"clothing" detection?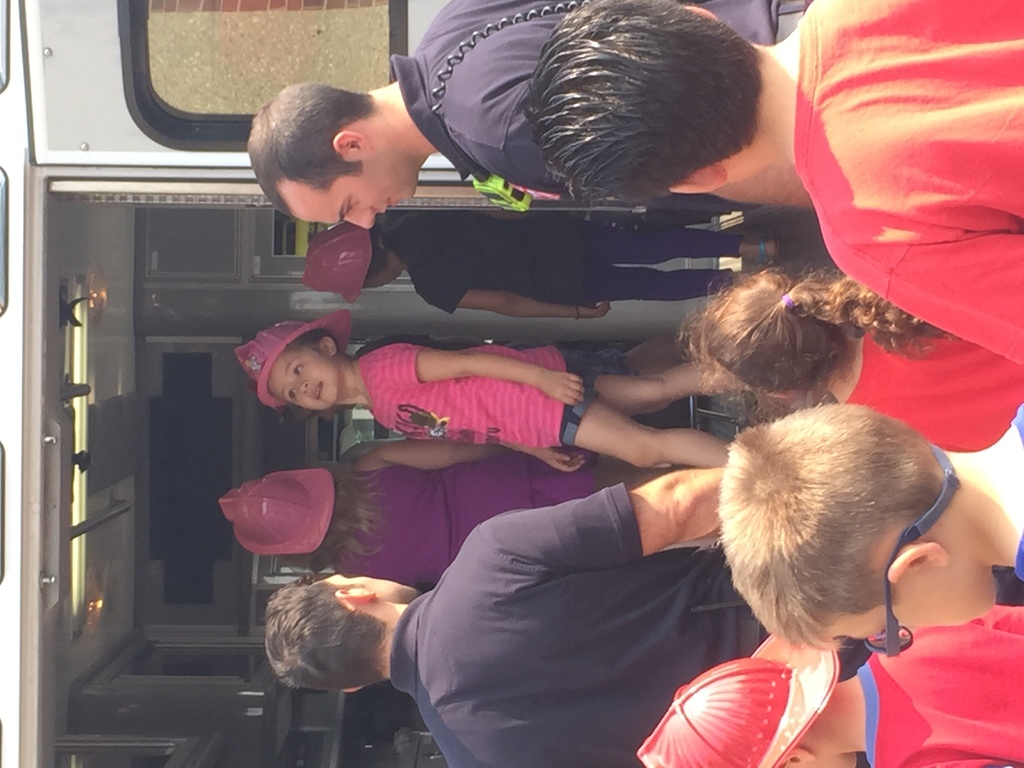
<bbox>335, 338, 636, 470</bbox>
